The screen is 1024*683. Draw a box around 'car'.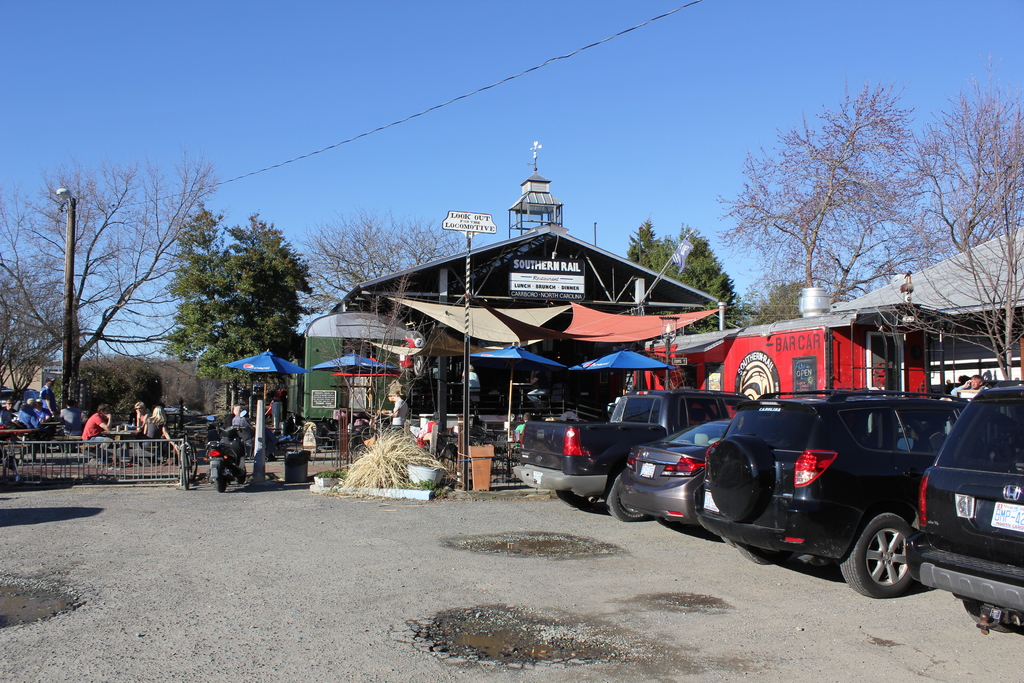
(619, 418, 735, 523).
